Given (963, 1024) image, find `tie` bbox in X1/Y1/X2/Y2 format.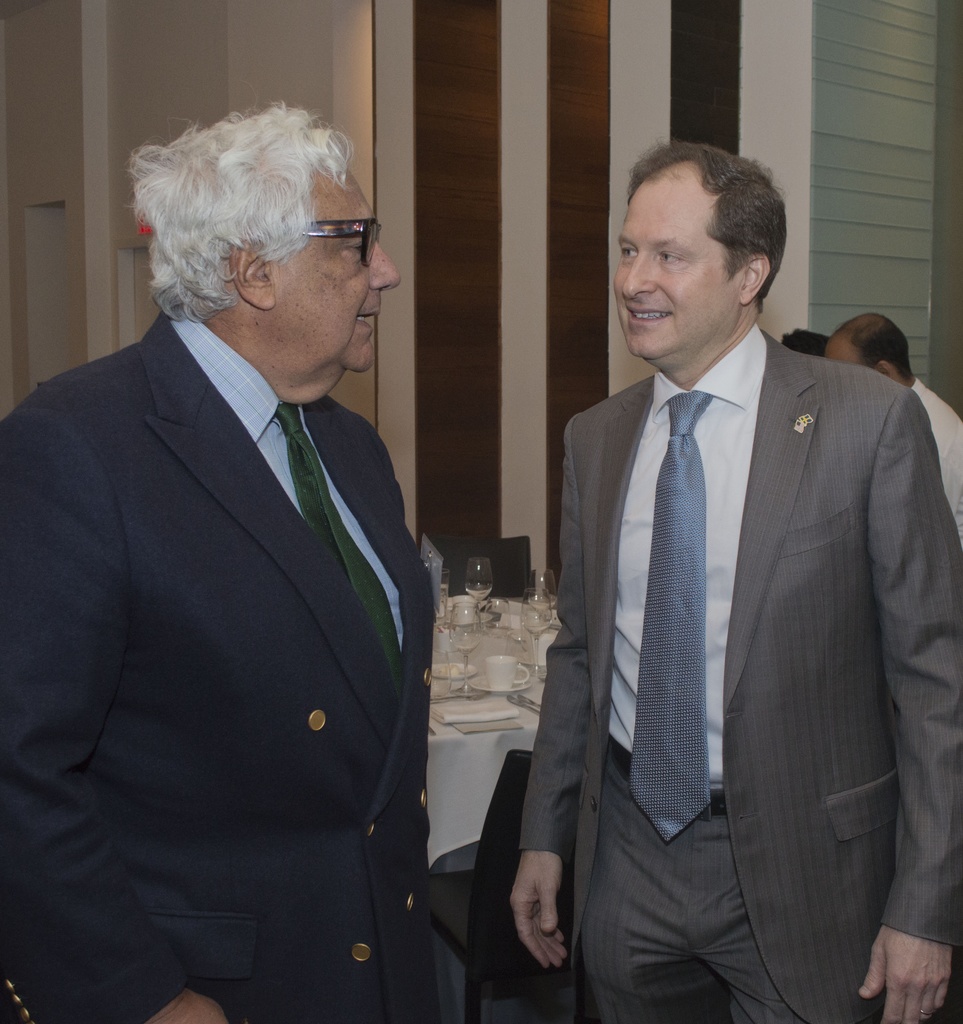
273/398/409/710.
